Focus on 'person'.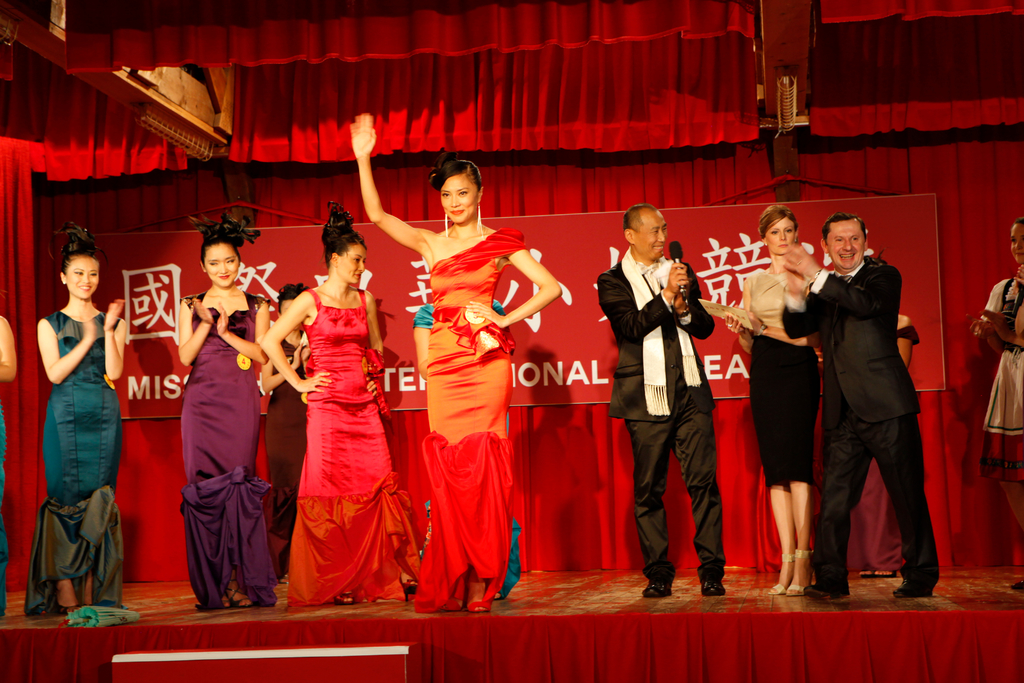
Focused at crop(776, 210, 938, 602).
